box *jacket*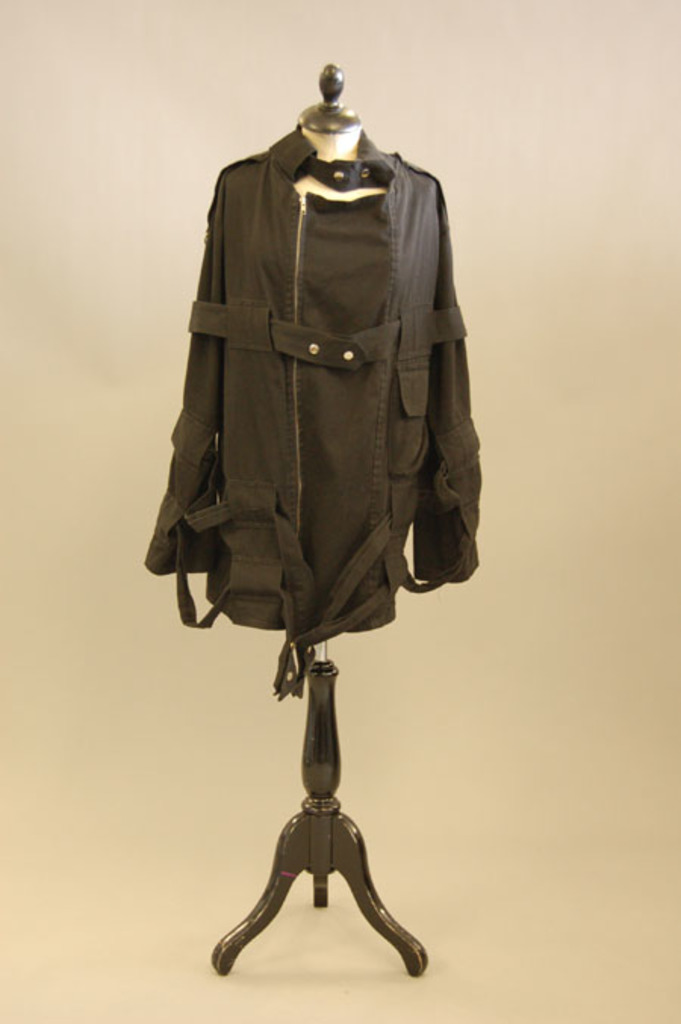
[x1=156, y1=68, x2=469, y2=691]
